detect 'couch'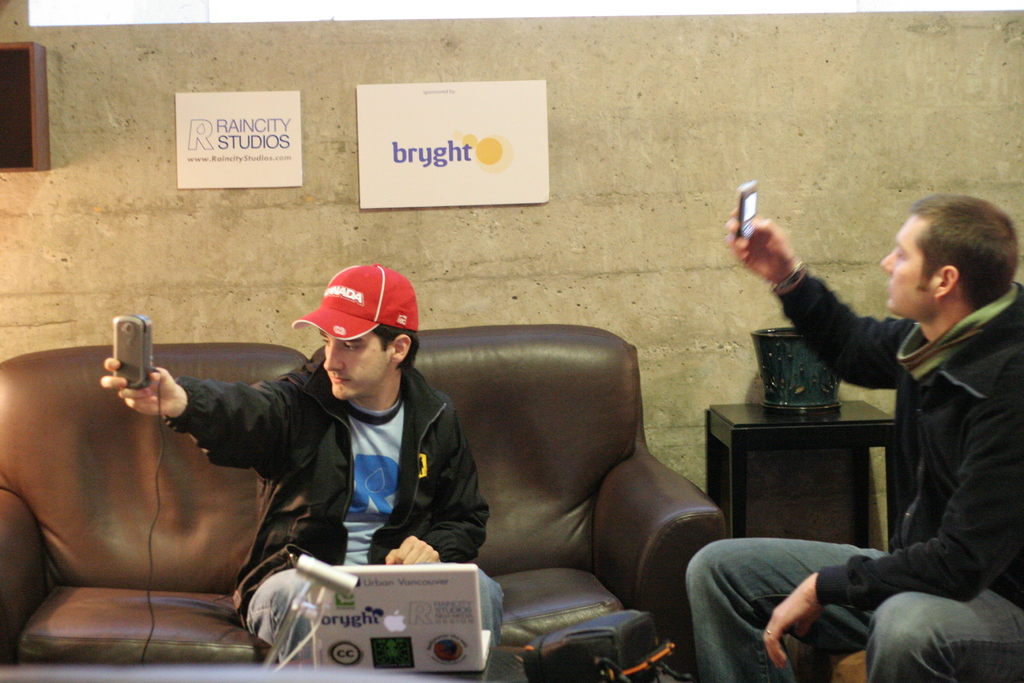
select_region(0, 306, 725, 670)
